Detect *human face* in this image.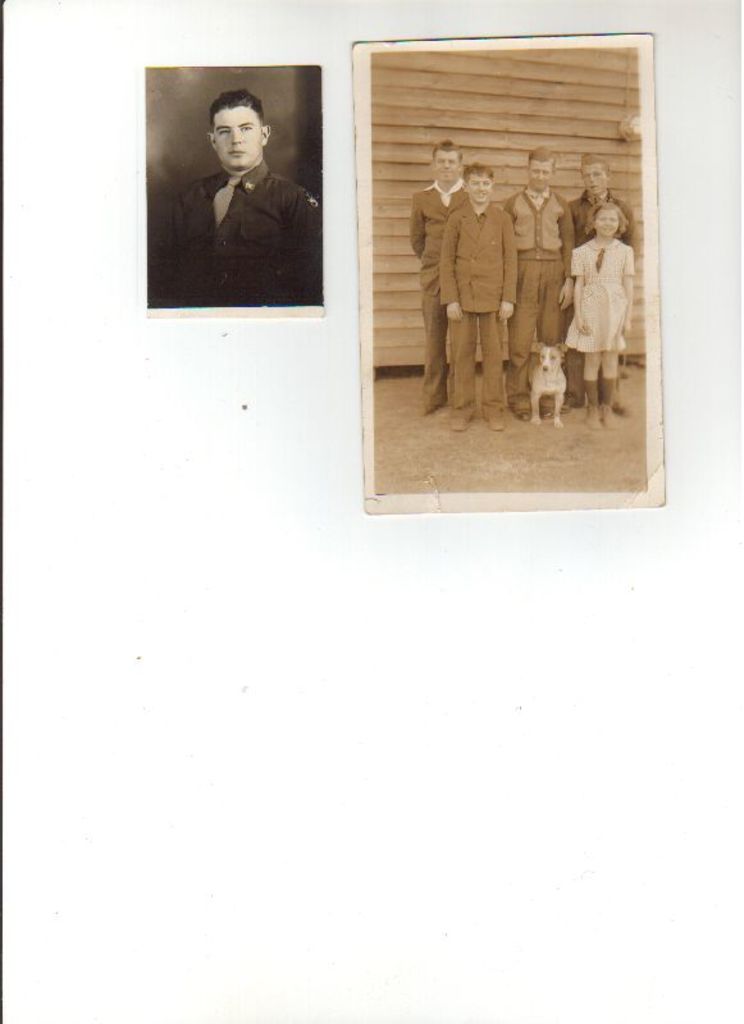
Detection: region(218, 105, 268, 168).
